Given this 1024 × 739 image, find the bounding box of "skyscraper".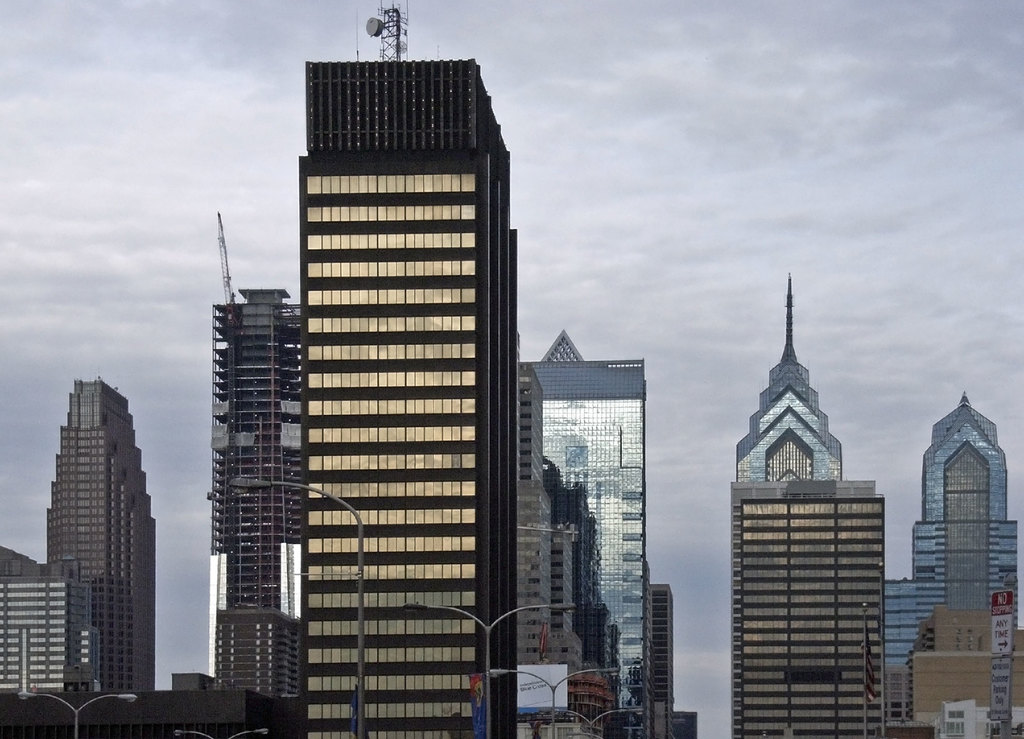
(x1=511, y1=328, x2=655, y2=738).
